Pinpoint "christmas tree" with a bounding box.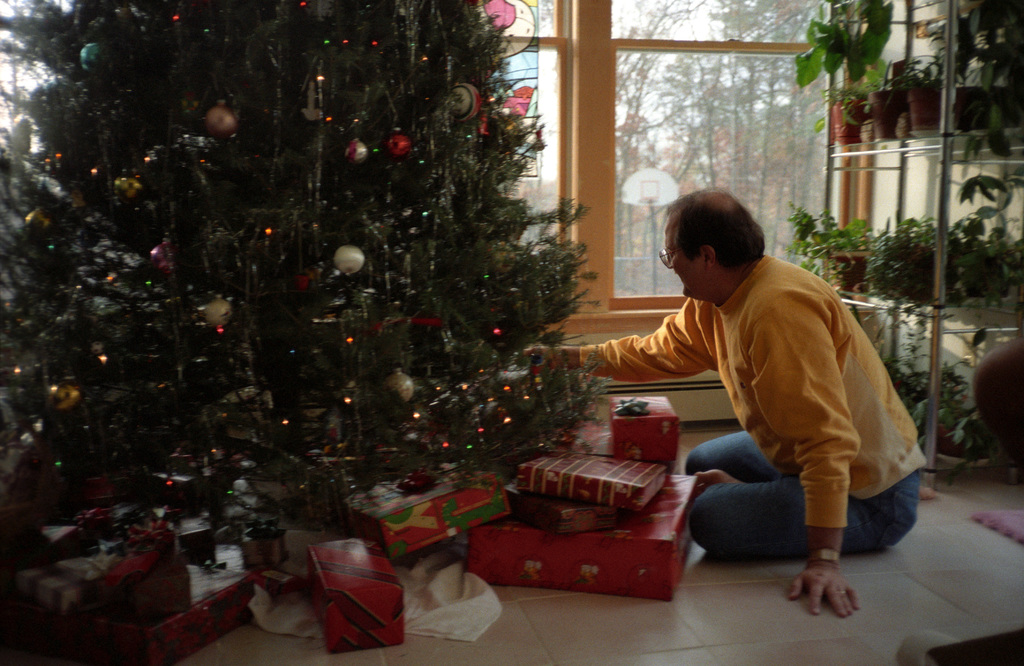
rect(0, 0, 599, 569).
